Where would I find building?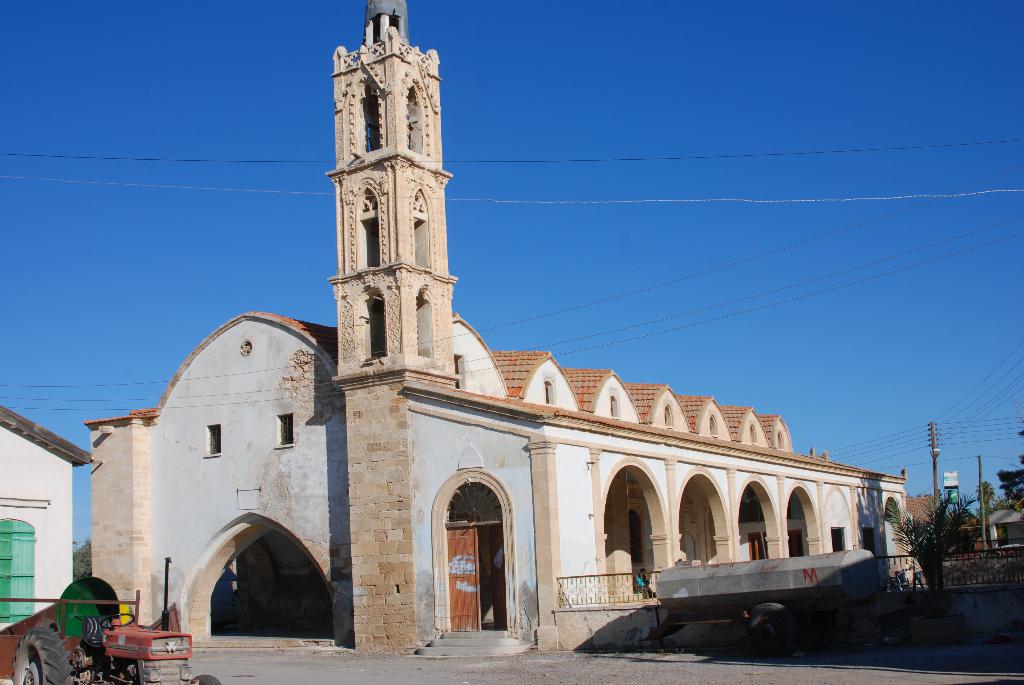
At pyautogui.locateOnScreen(85, 0, 915, 654).
